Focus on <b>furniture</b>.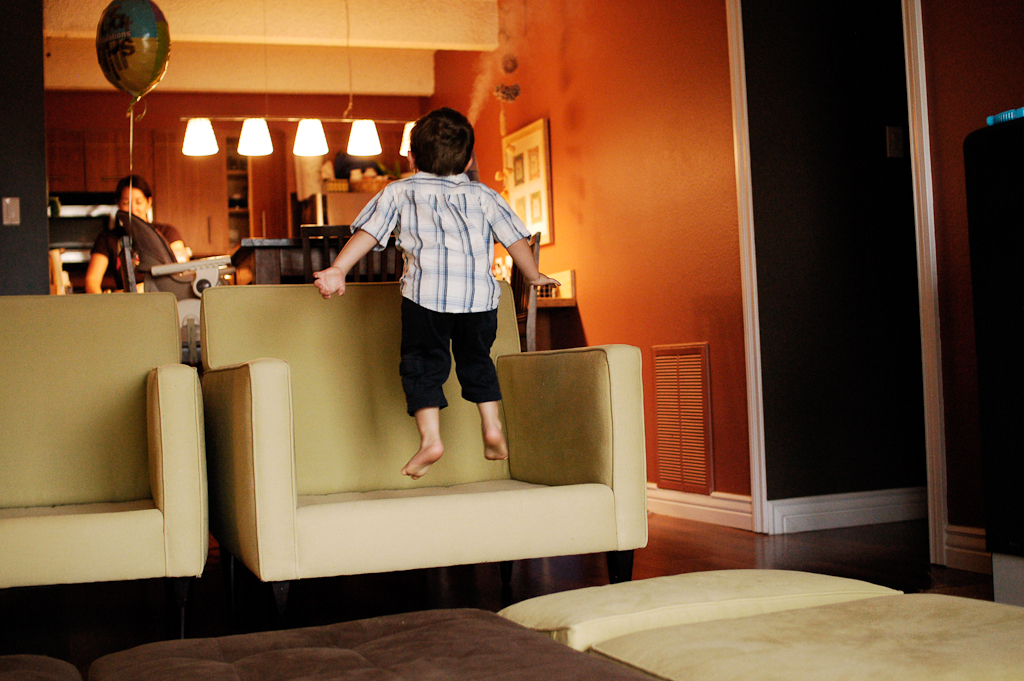
Focused at [963,110,1023,612].
